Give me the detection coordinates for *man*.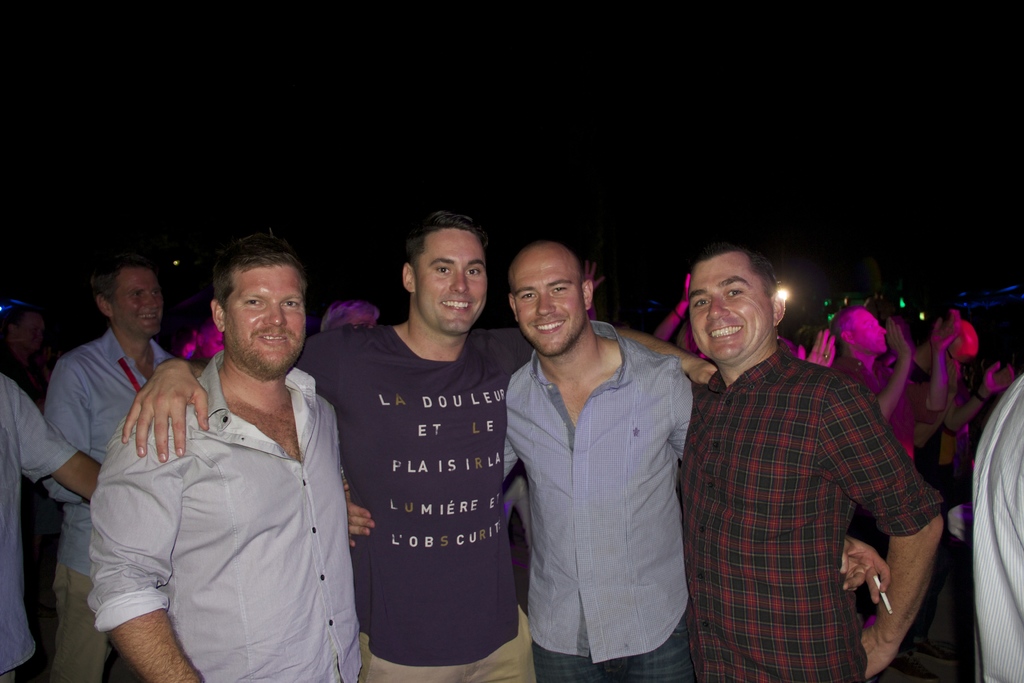
[669,243,941,682].
